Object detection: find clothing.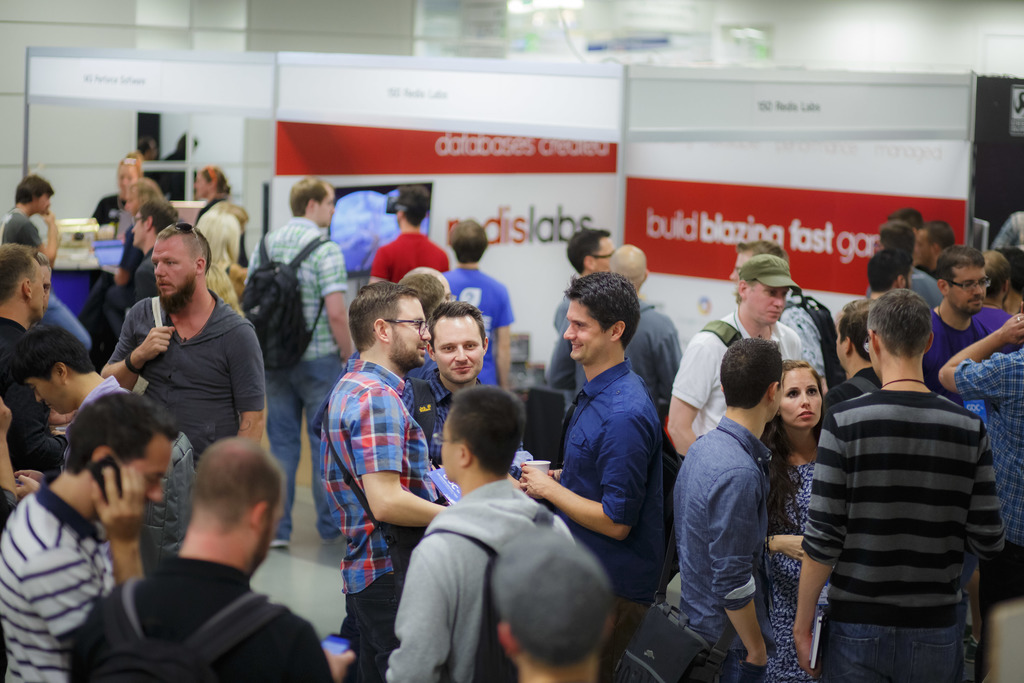
l=398, t=361, r=451, b=465.
